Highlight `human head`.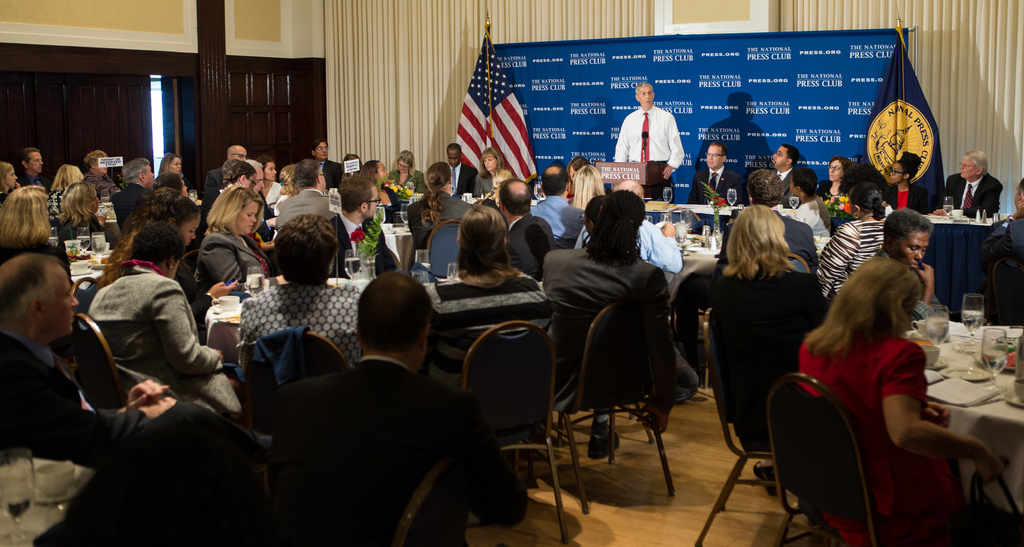
Highlighted region: detection(883, 210, 936, 270).
